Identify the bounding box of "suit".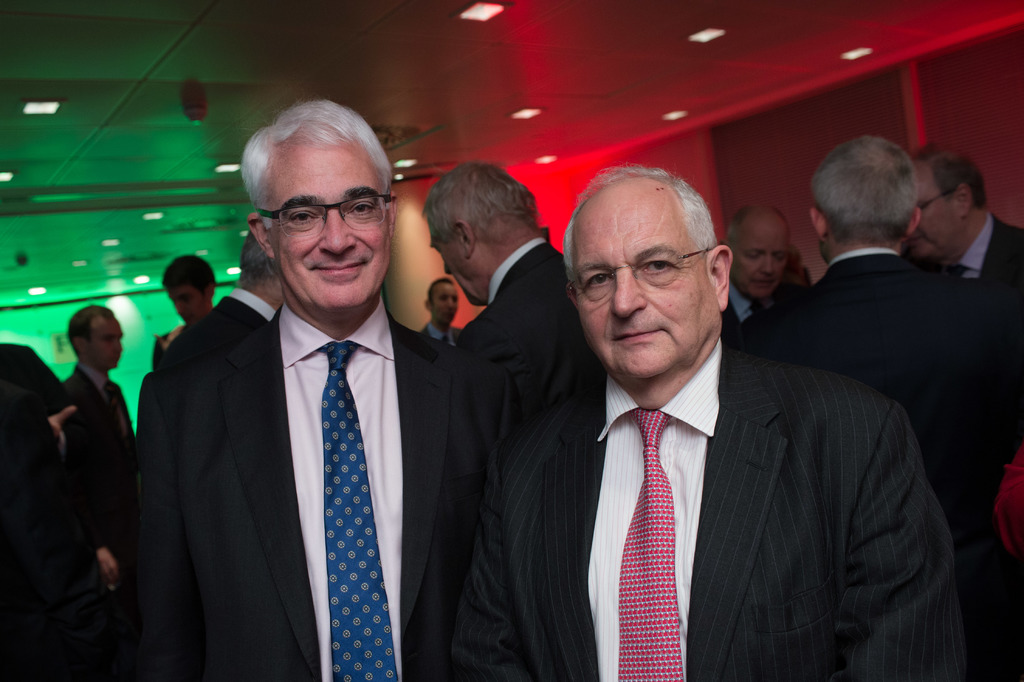
box=[724, 250, 1023, 570].
